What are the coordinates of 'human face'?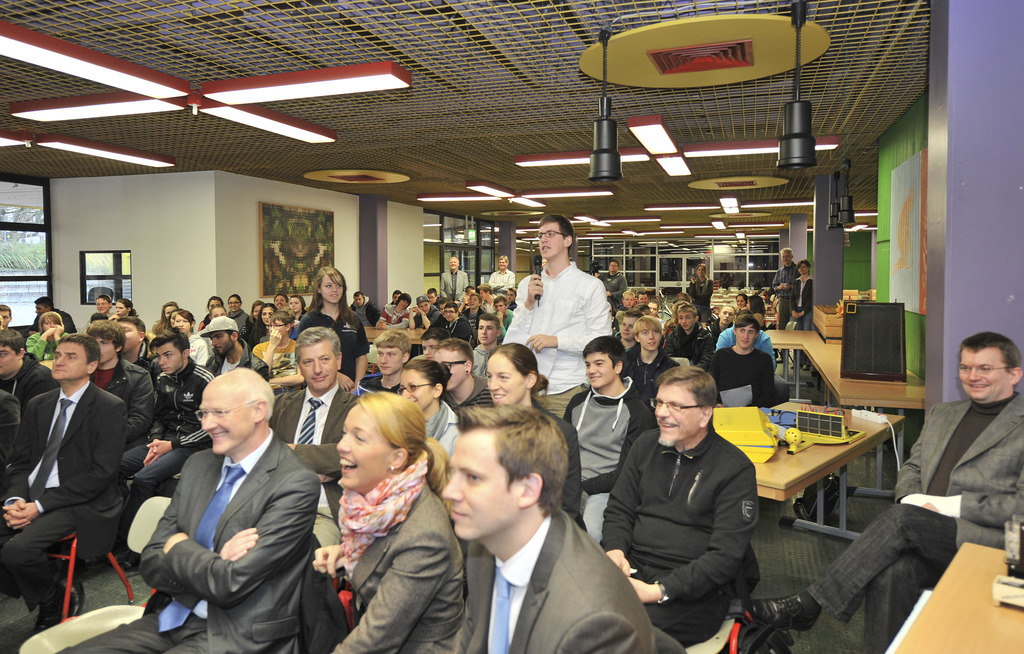
<region>323, 275, 342, 305</region>.
